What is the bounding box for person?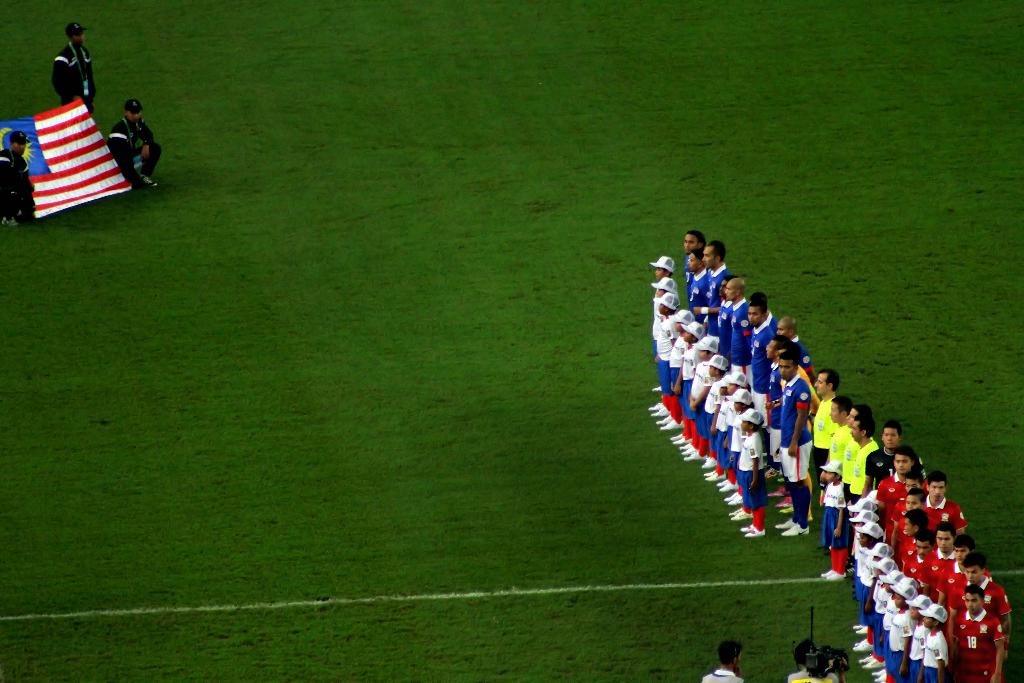
crop(107, 99, 161, 190).
